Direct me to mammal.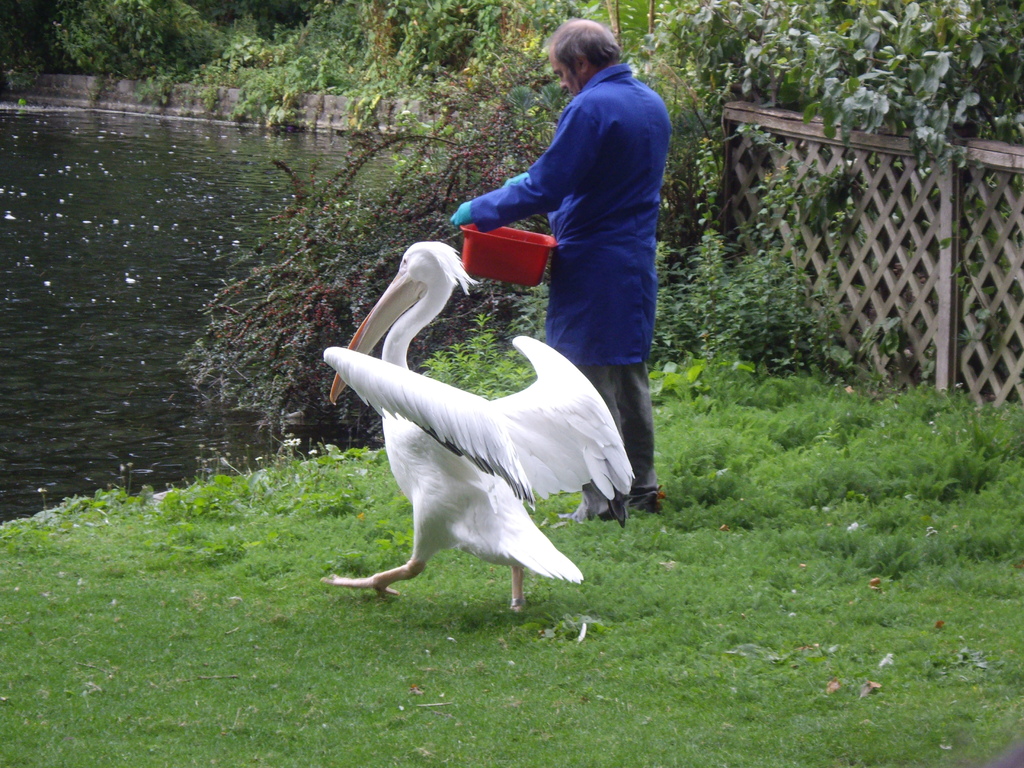
Direction: 456, 19, 677, 524.
